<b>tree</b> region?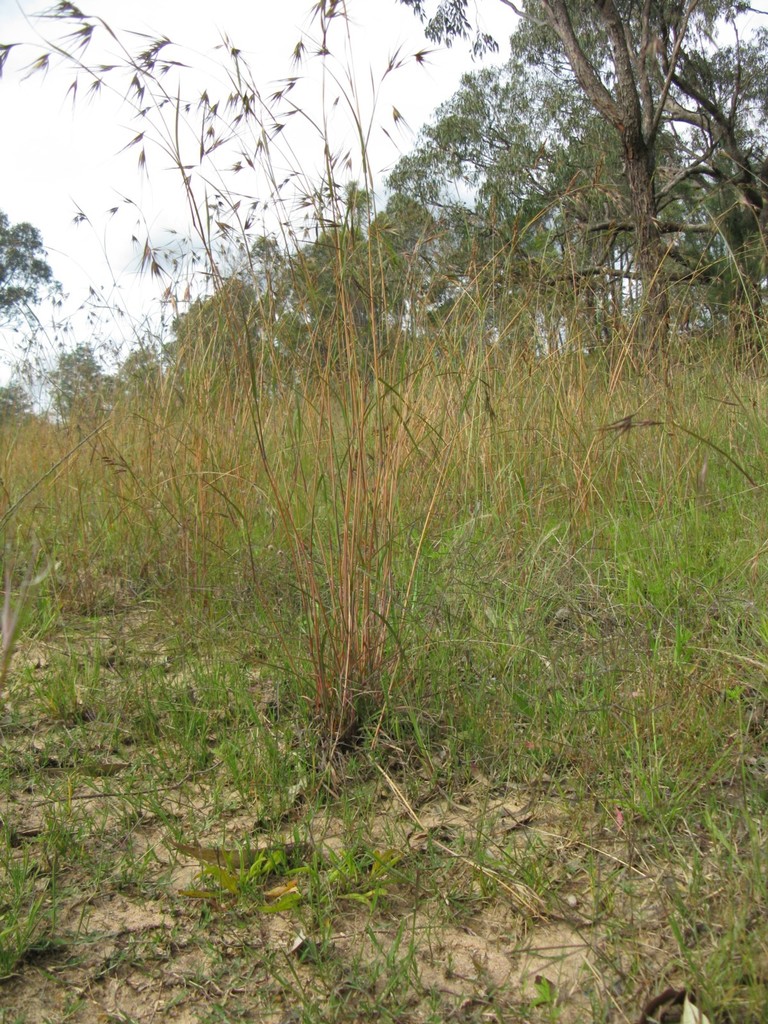
(x1=397, y1=0, x2=746, y2=371)
